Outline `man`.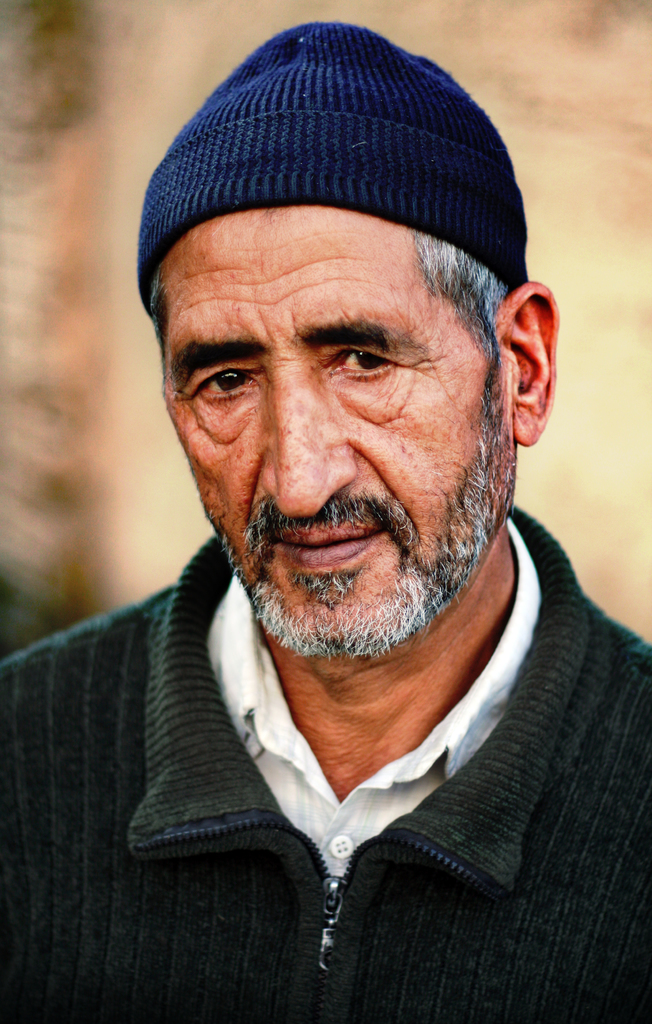
Outline: <bbox>22, 36, 651, 998</bbox>.
